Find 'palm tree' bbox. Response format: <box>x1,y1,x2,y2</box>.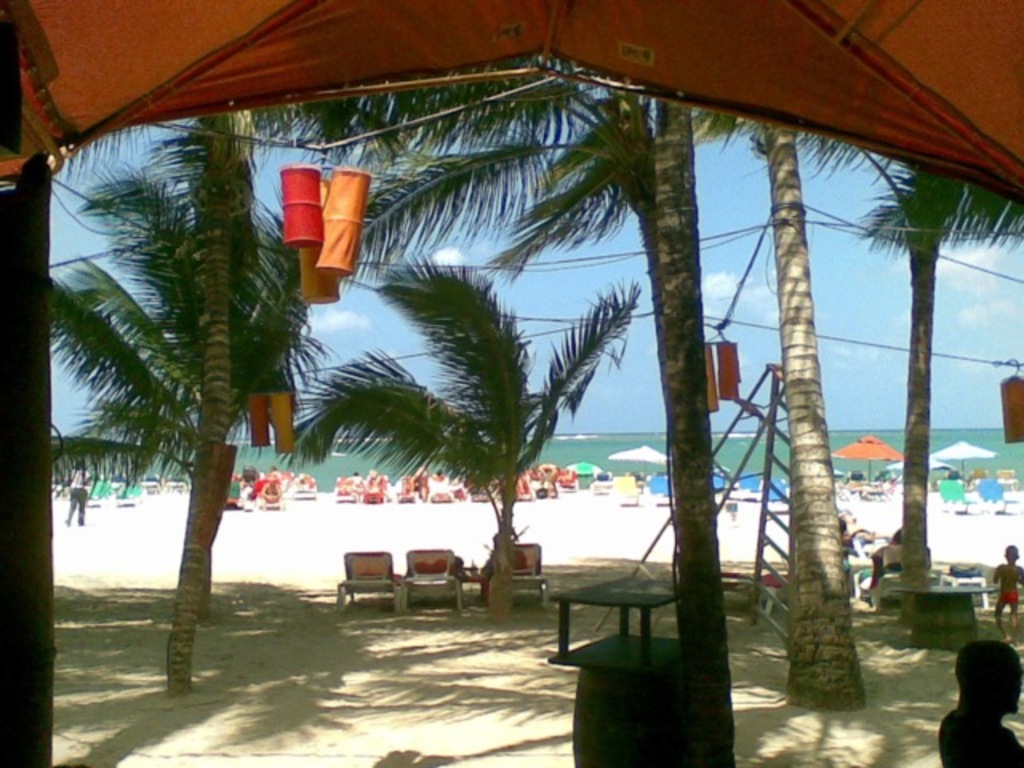
<box>882,162,1022,581</box>.
